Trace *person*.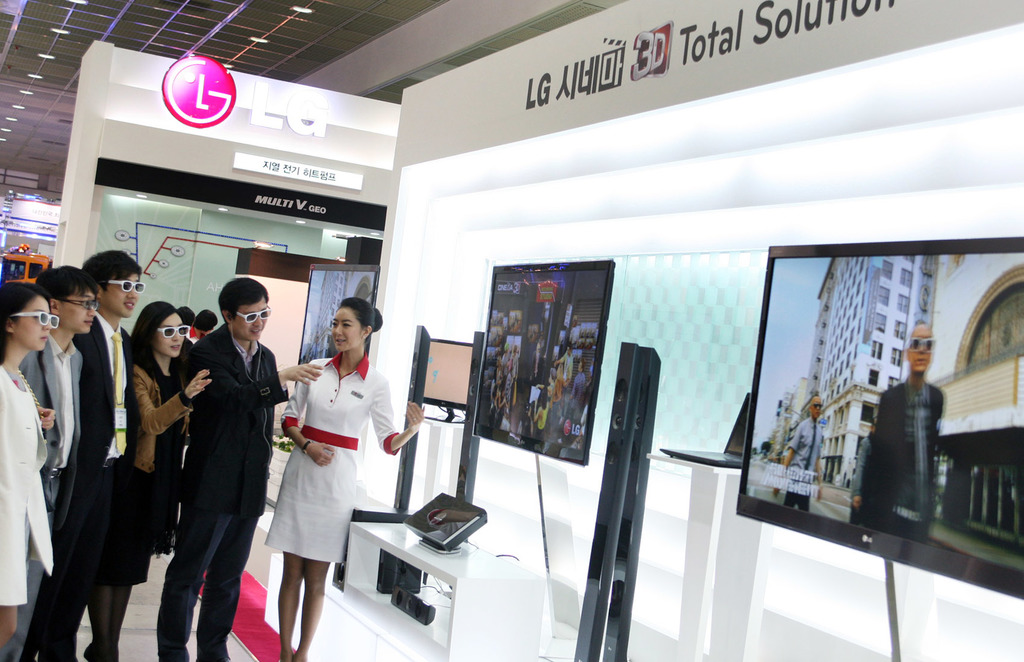
Traced to Rect(196, 309, 219, 339).
